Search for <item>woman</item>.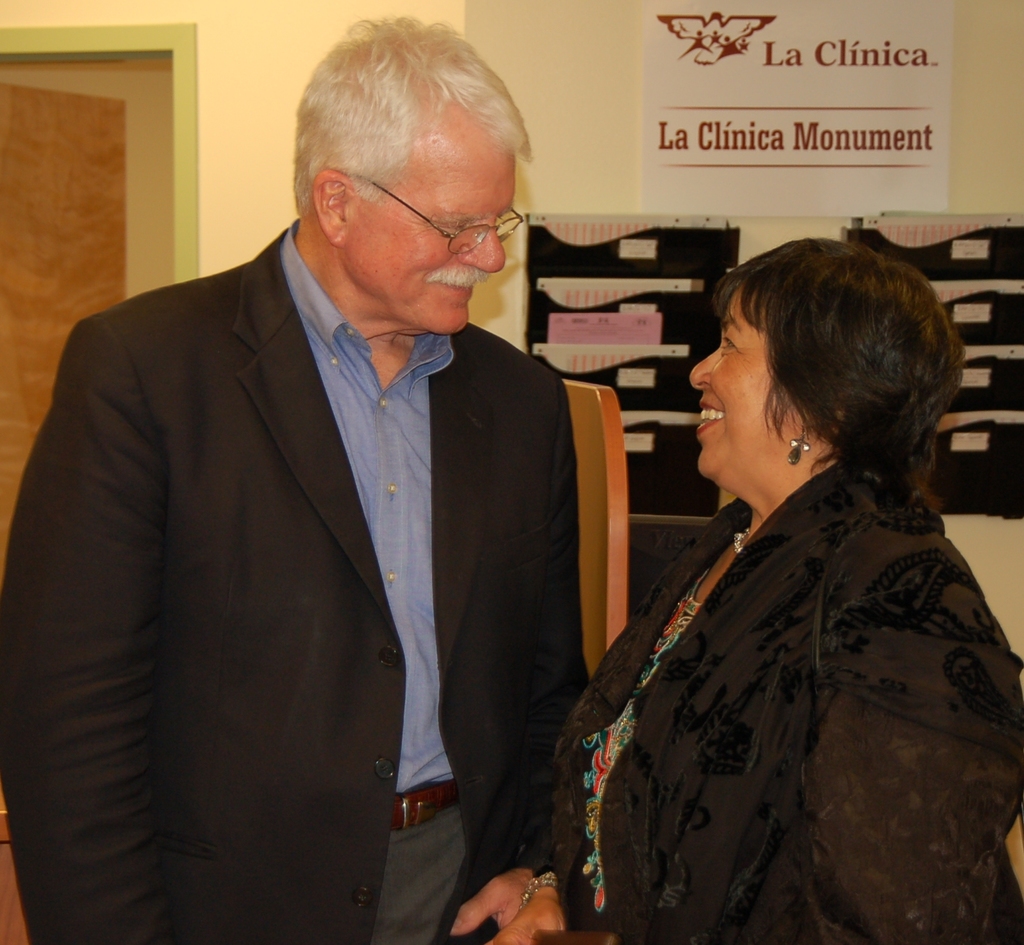
Found at region(480, 231, 1023, 944).
